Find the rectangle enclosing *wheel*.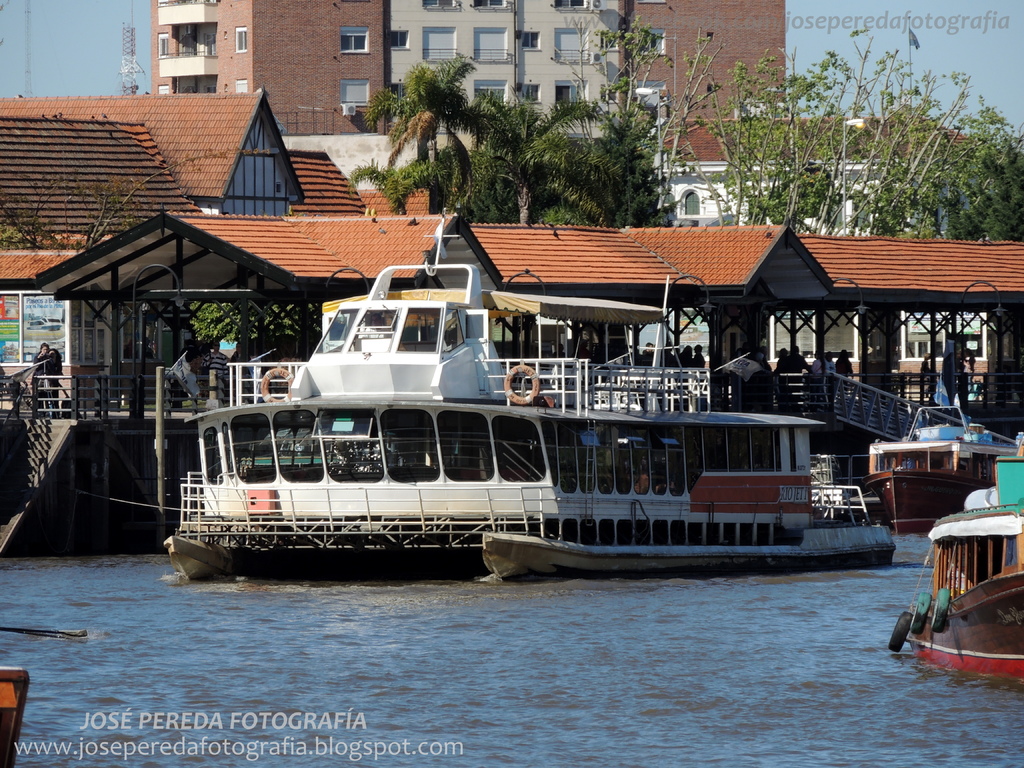
[x1=931, y1=588, x2=950, y2=631].
